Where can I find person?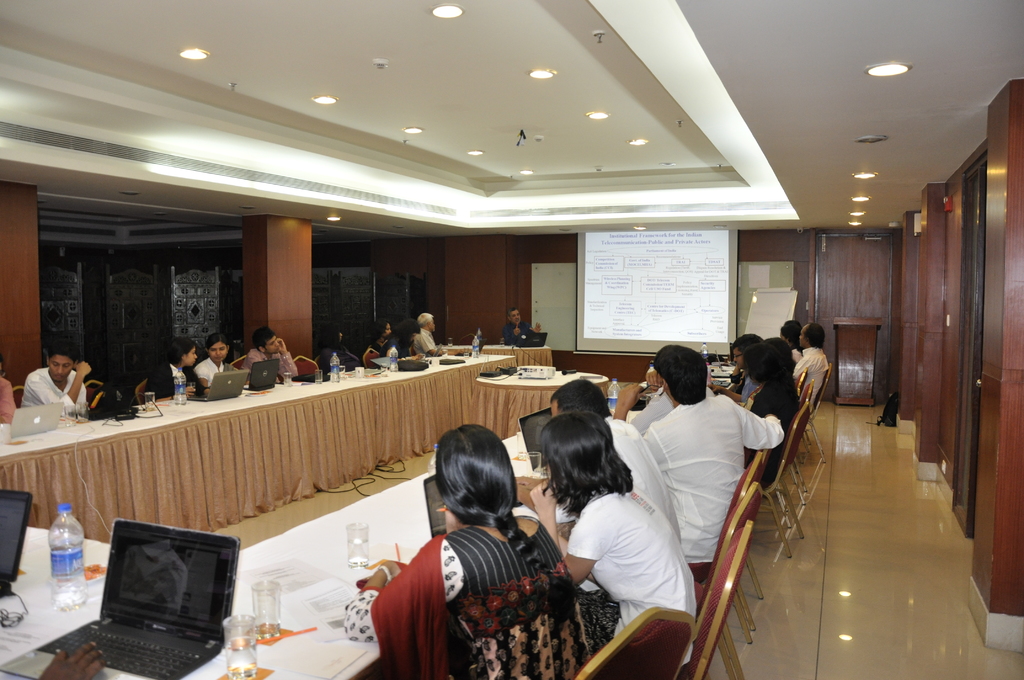
You can find it at box=[363, 323, 399, 366].
